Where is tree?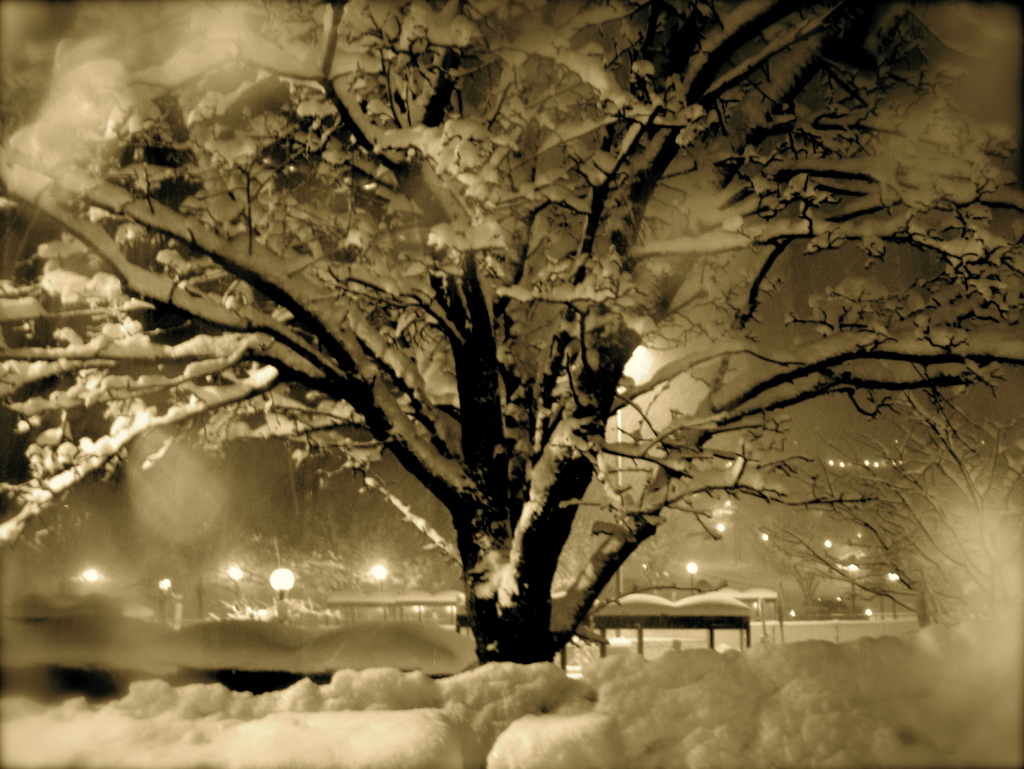
213, 525, 372, 626.
